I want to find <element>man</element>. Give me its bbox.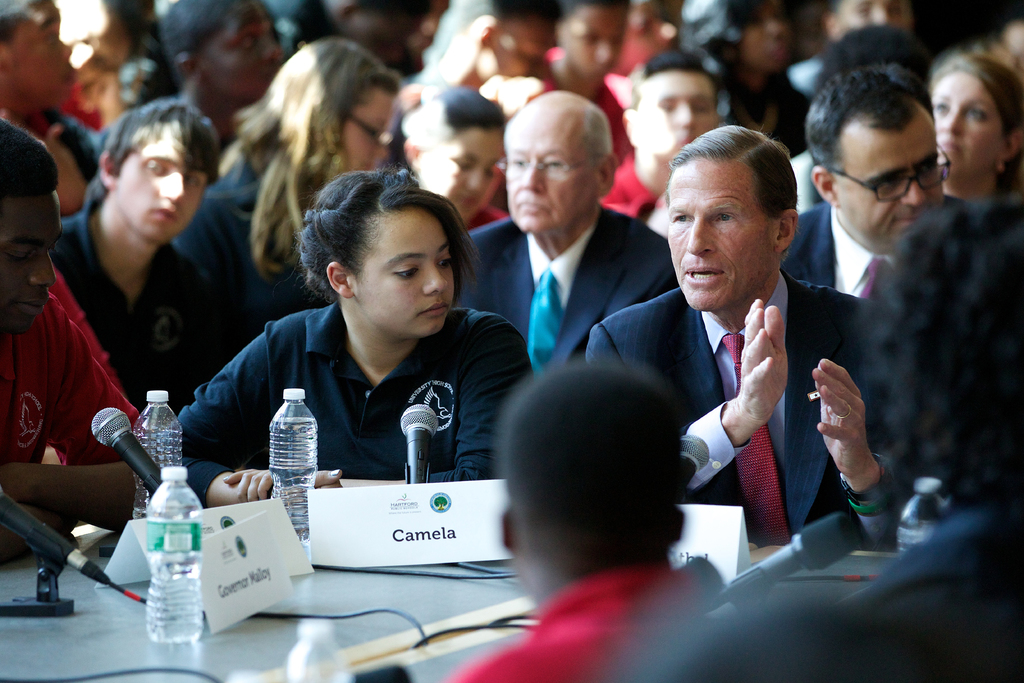
{"left": 0, "top": 117, "right": 144, "bottom": 553}.
